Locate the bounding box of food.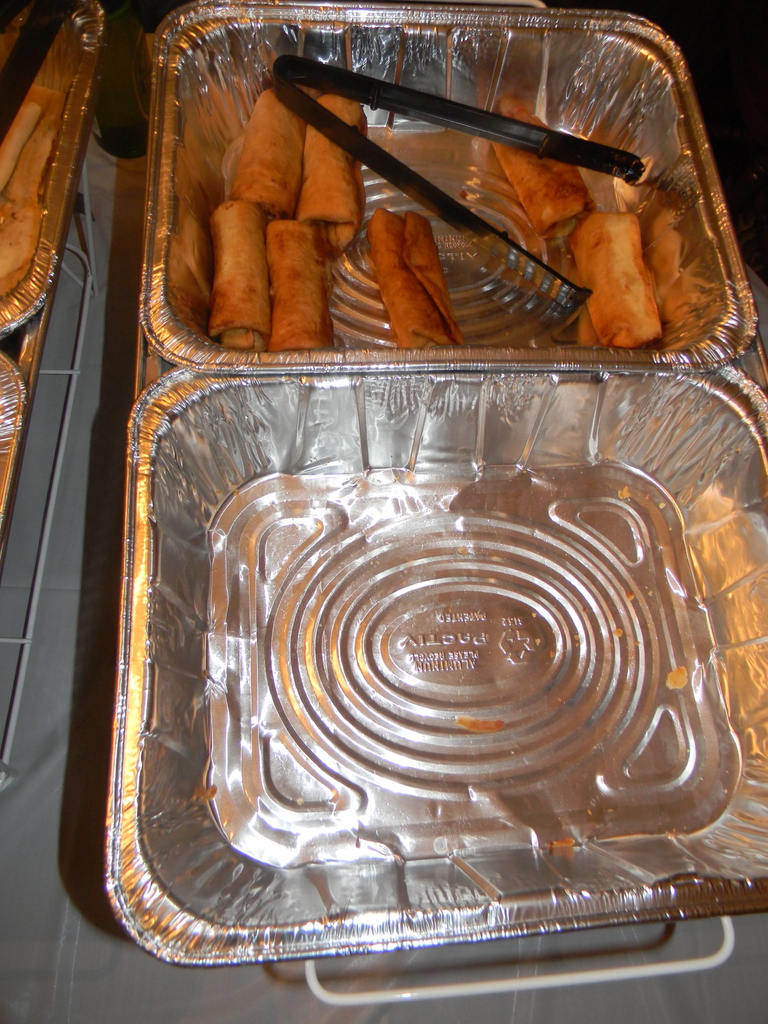
Bounding box: Rect(488, 99, 584, 237).
